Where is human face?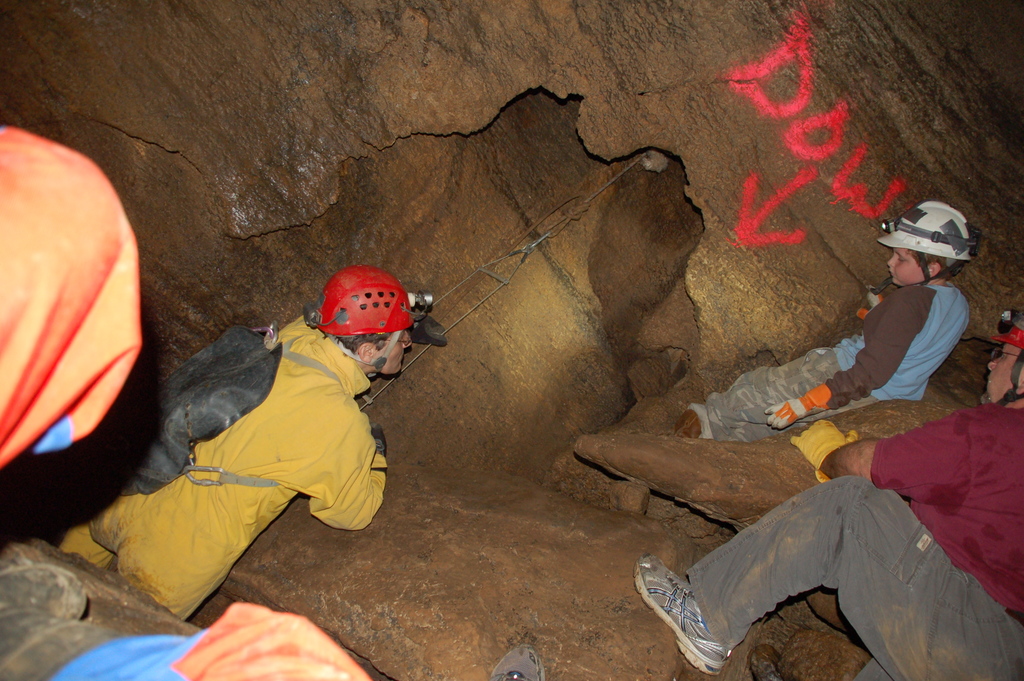
detection(987, 342, 1018, 404).
